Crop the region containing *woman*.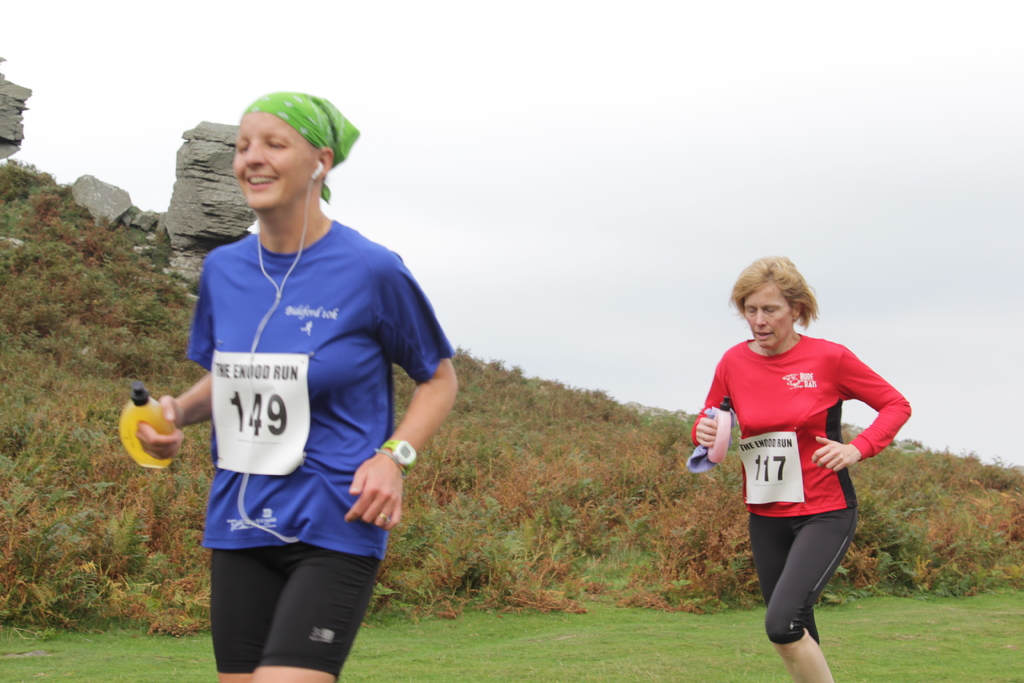
Crop region: [687, 267, 902, 657].
